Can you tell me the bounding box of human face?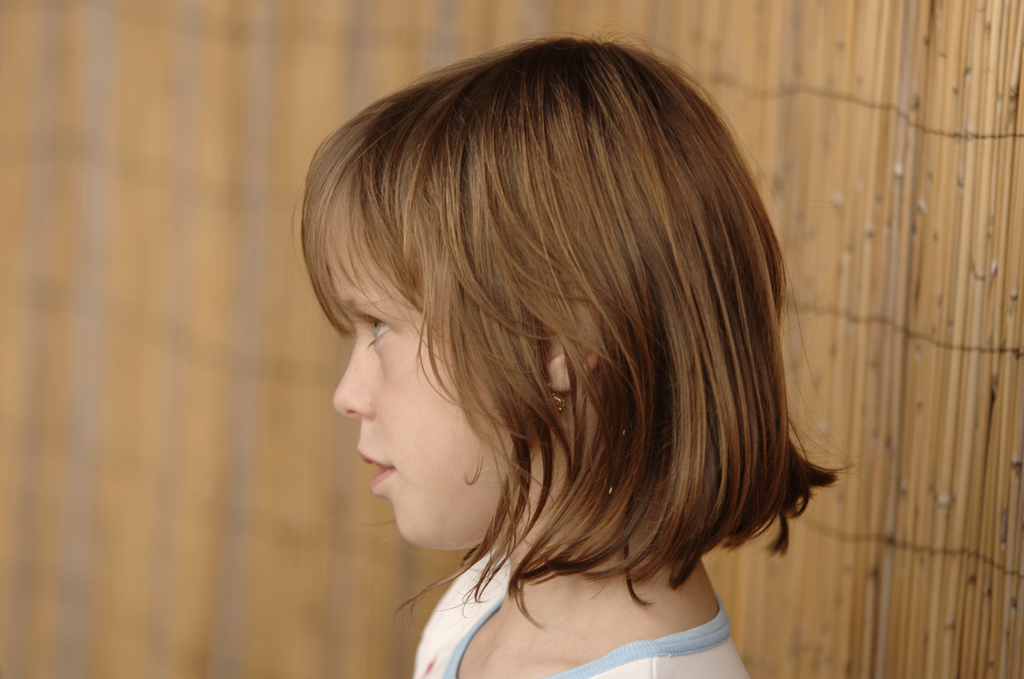
left=333, top=197, right=528, bottom=544.
